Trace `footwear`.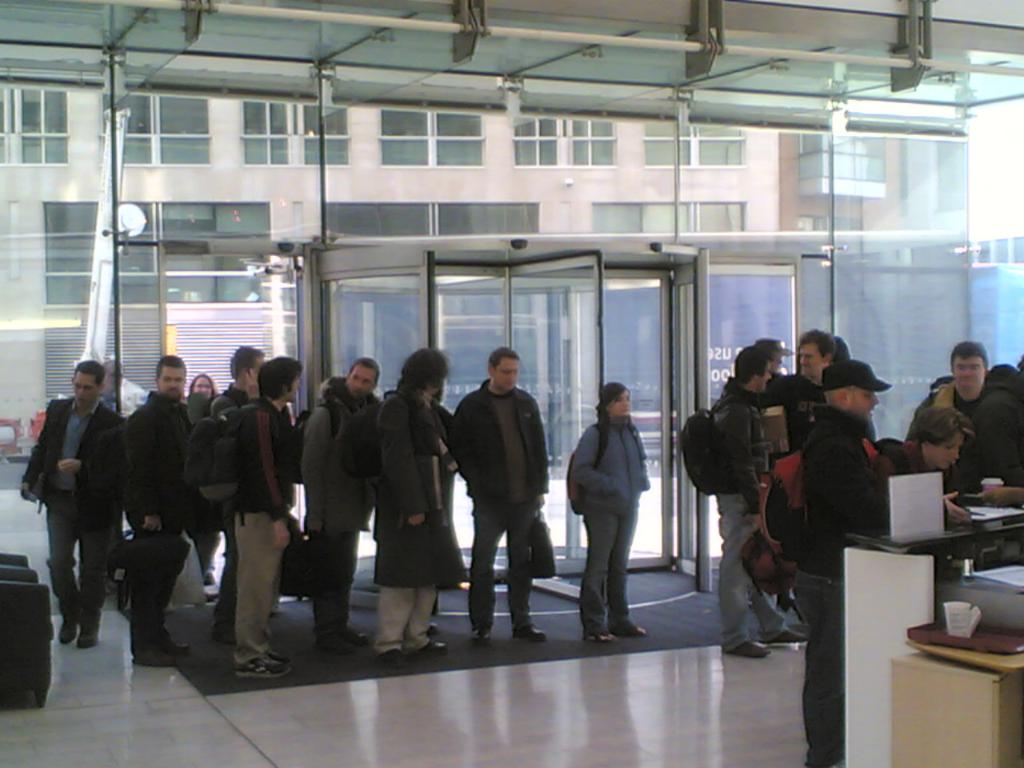
Traced to {"x1": 162, "y1": 630, "x2": 191, "y2": 658}.
